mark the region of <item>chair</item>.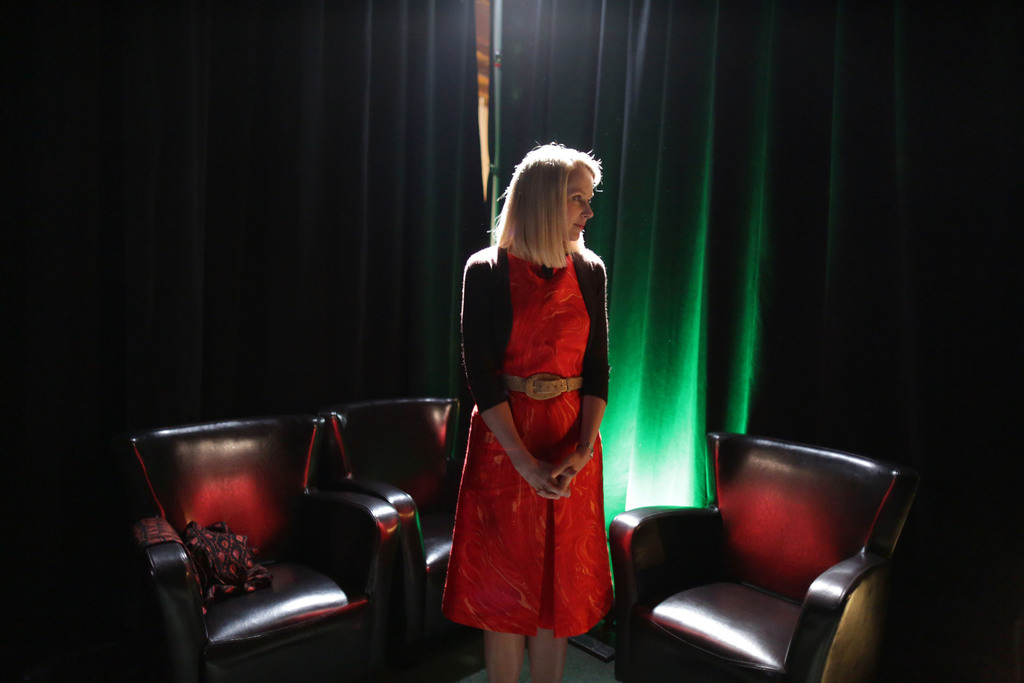
Region: crop(125, 415, 399, 682).
